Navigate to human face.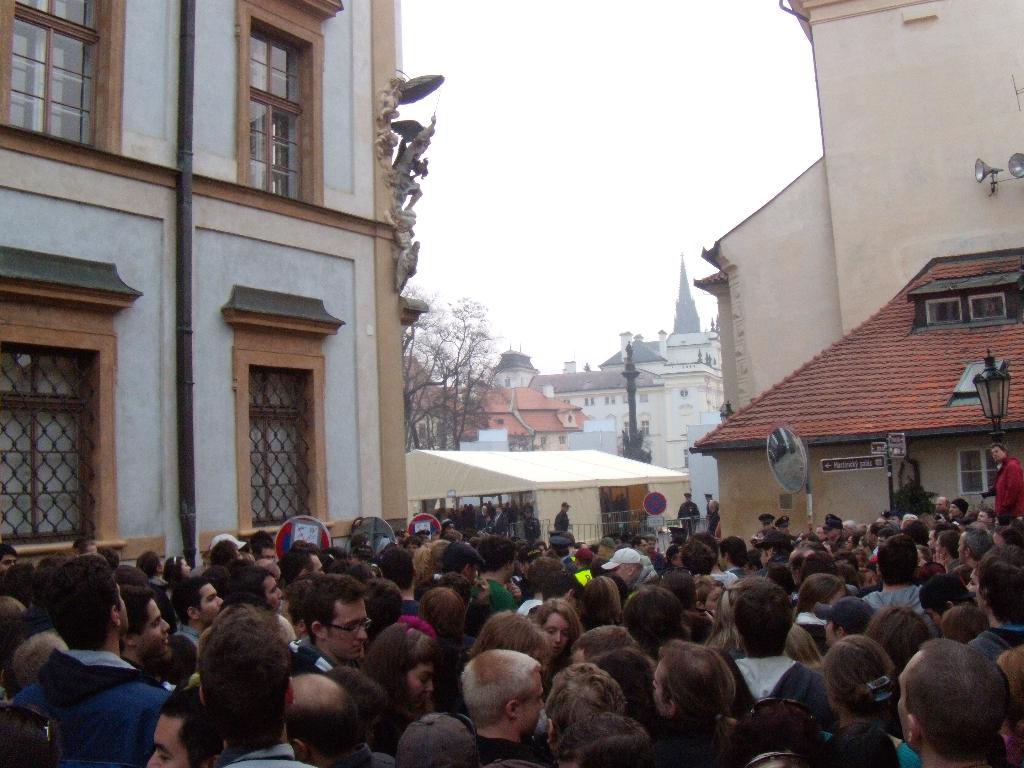
Navigation target: select_region(968, 569, 979, 593).
